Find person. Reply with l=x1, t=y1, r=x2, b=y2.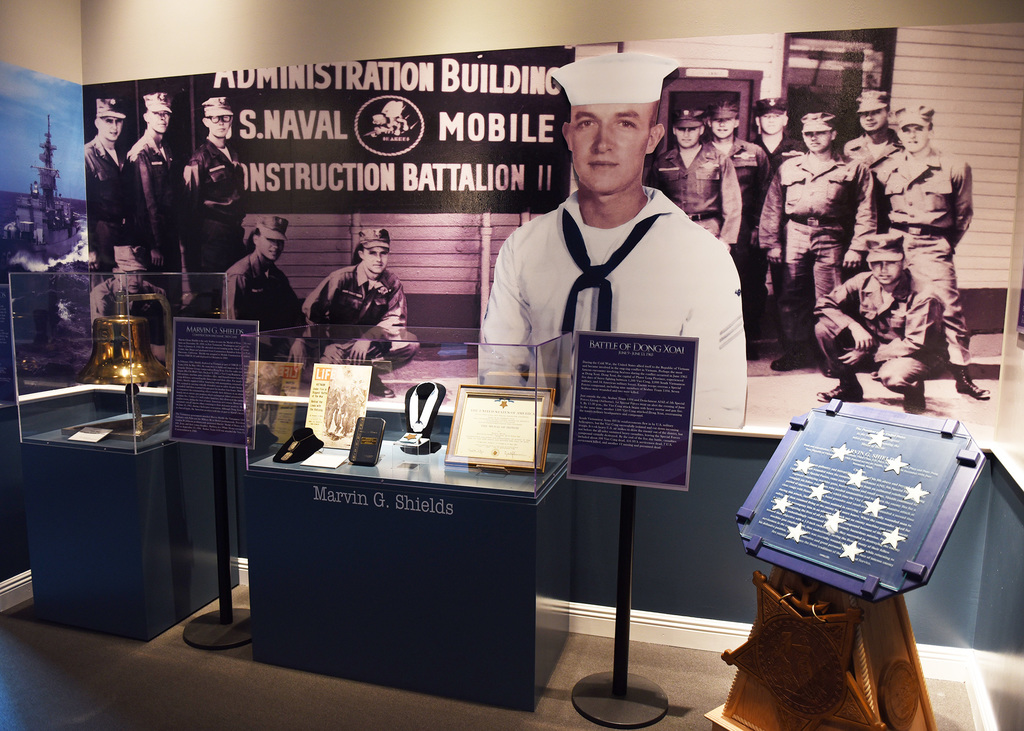
l=92, t=243, r=171, b=371.
